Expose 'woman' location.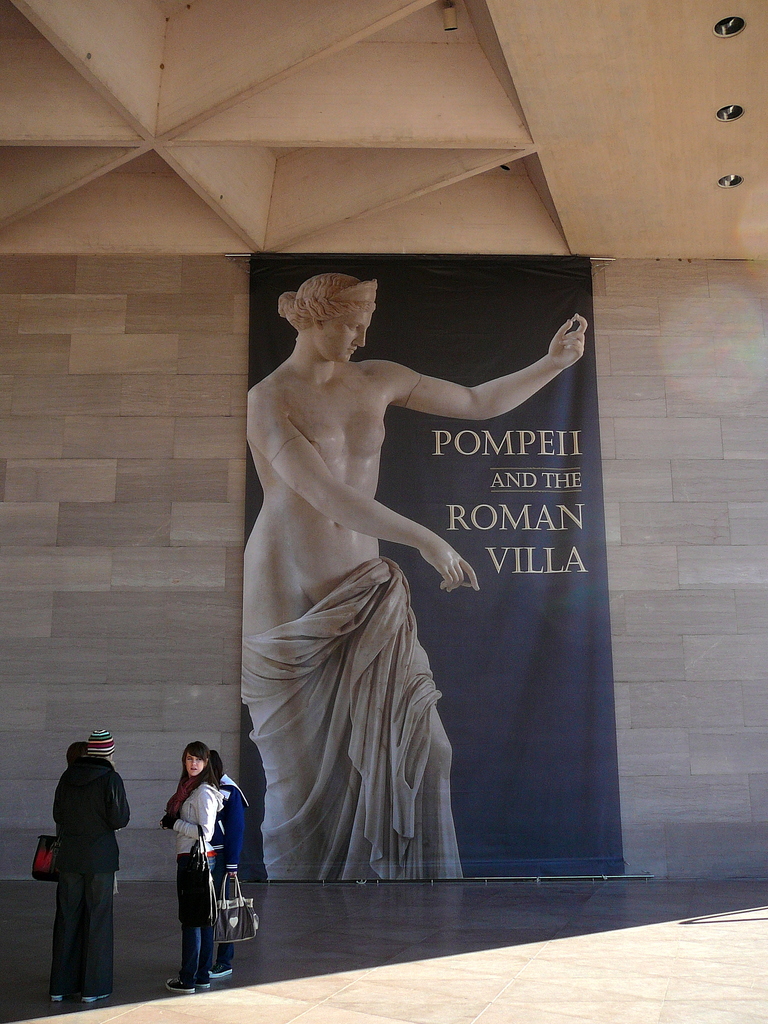
Exposed at (x1=236, y1=225, x2=554, y2=924).
